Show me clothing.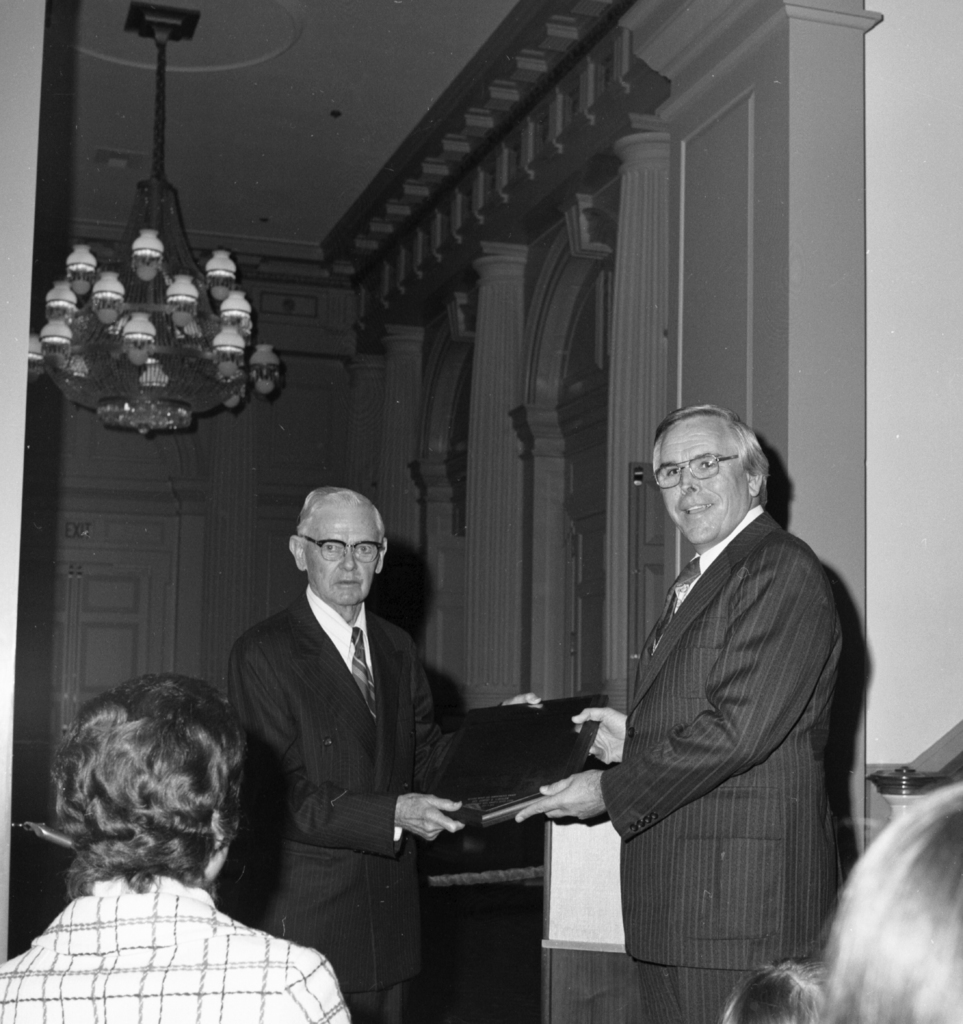
clothing is here: locate(601, 506, 858, 1023).
